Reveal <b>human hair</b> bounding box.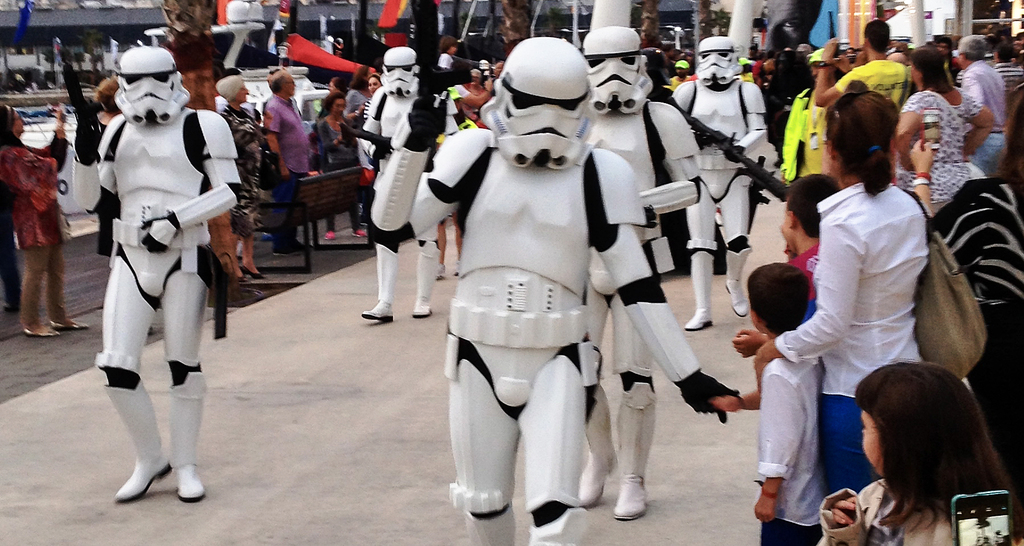
Revealed: bbox=(908, 44, 955, 94).
